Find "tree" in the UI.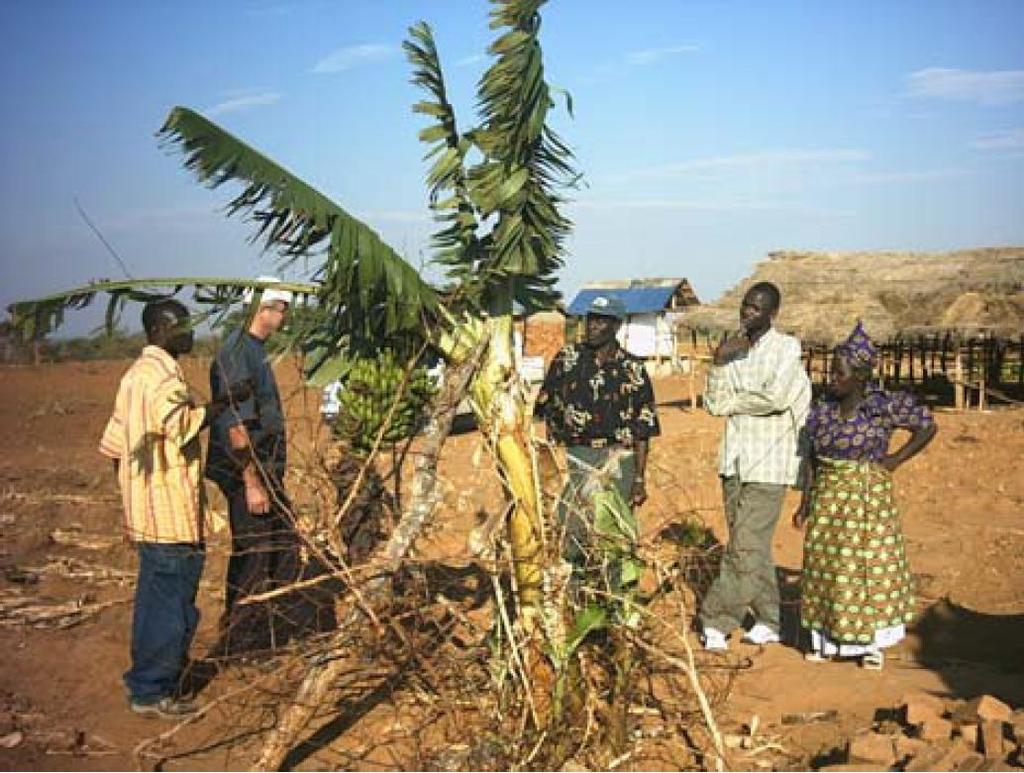
UI element at (x1=7, y1=0, x2=596, y2=641).
